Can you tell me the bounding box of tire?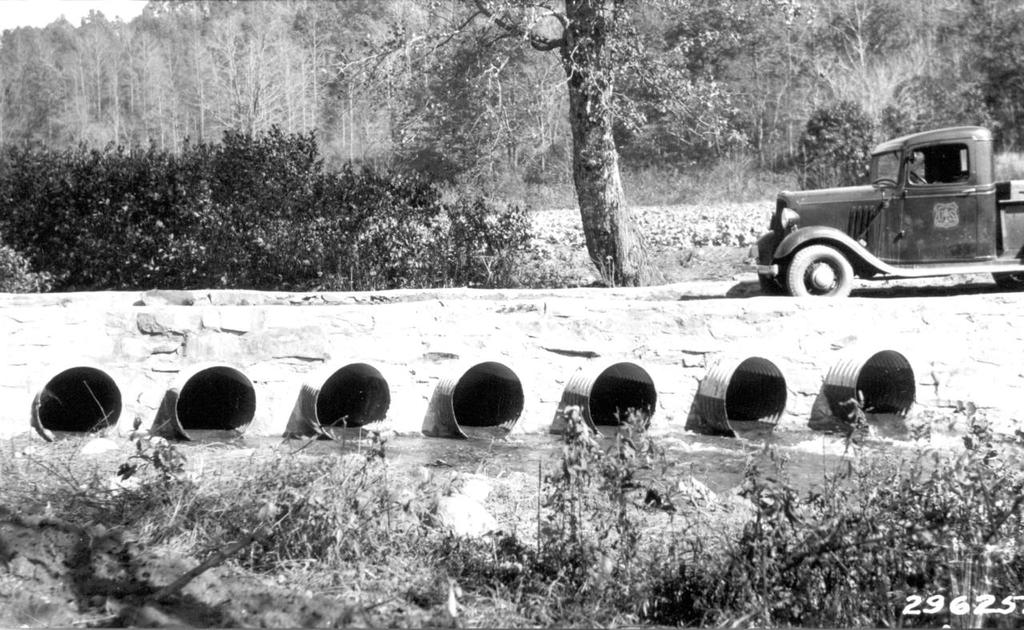
[left=992, top=267, right=1023, bottom=291].
